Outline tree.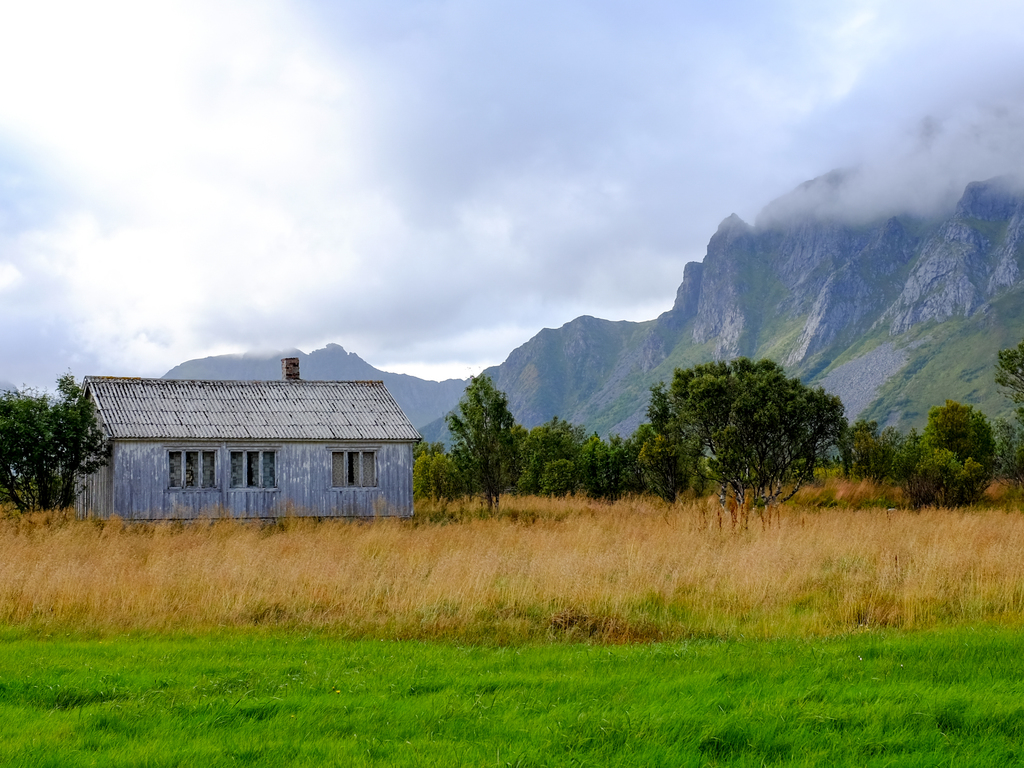
Outline: bbox=(920, 397, 1007, 498).
